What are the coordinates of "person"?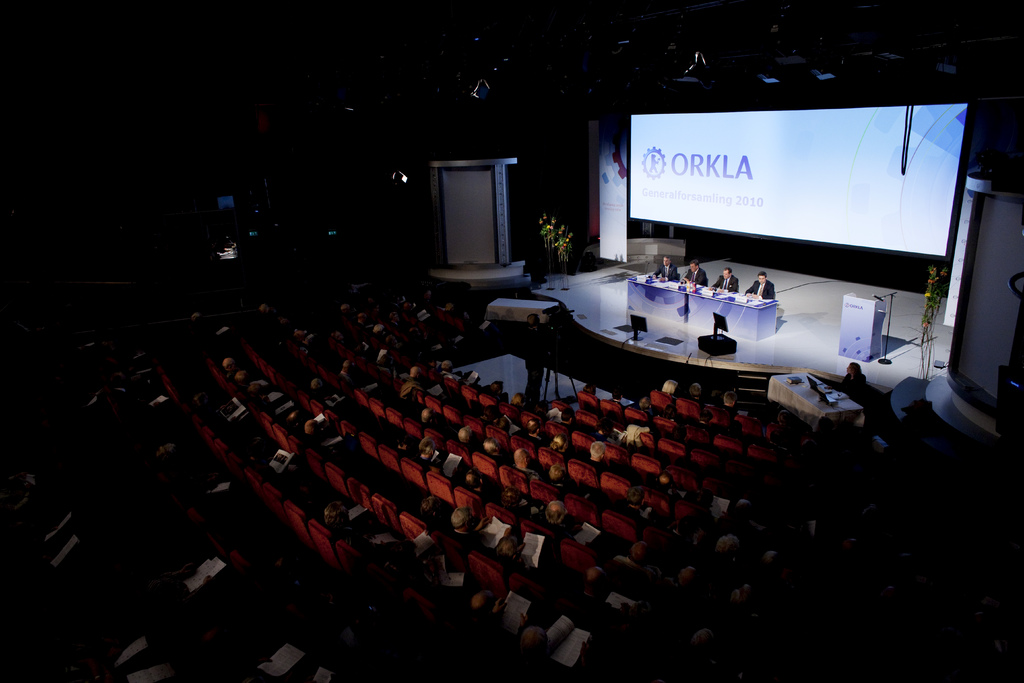
<box>683,252,709,295</box>.
